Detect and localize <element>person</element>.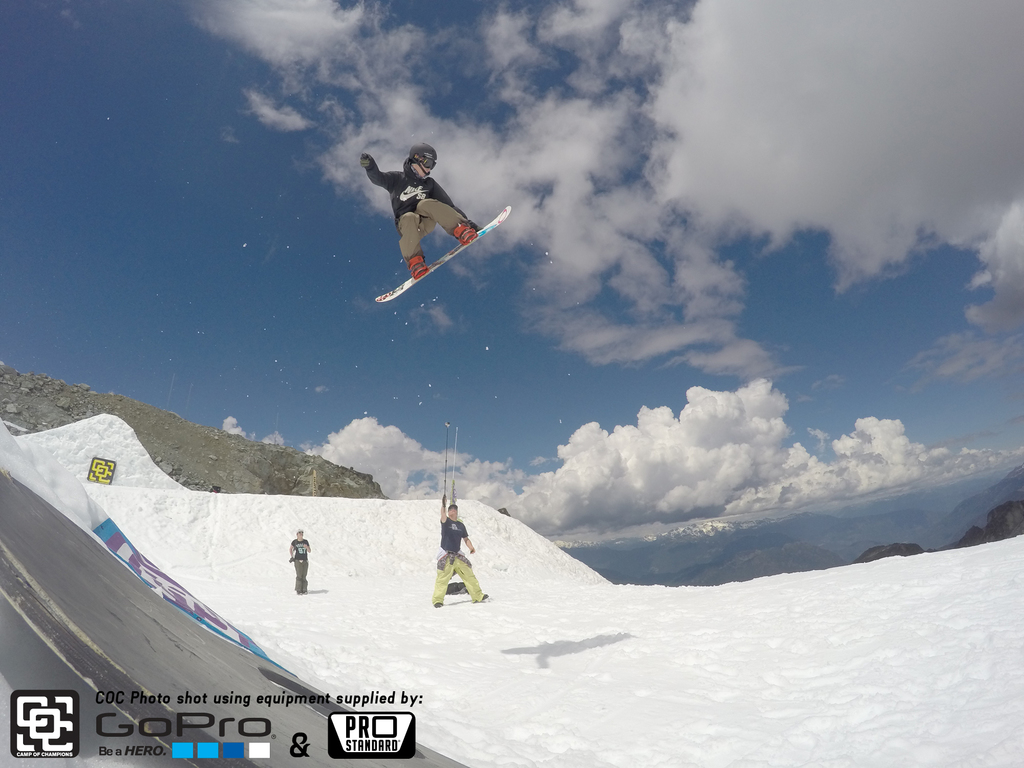
Localized at bbox(432, 497, 489, 602).
